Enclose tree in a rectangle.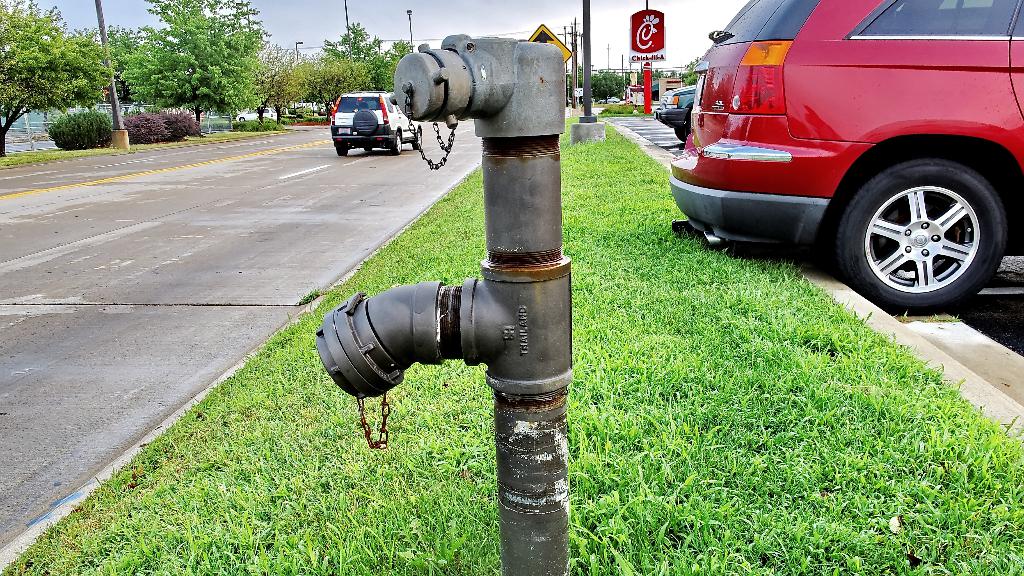
box(124, 6, 268, 125).
